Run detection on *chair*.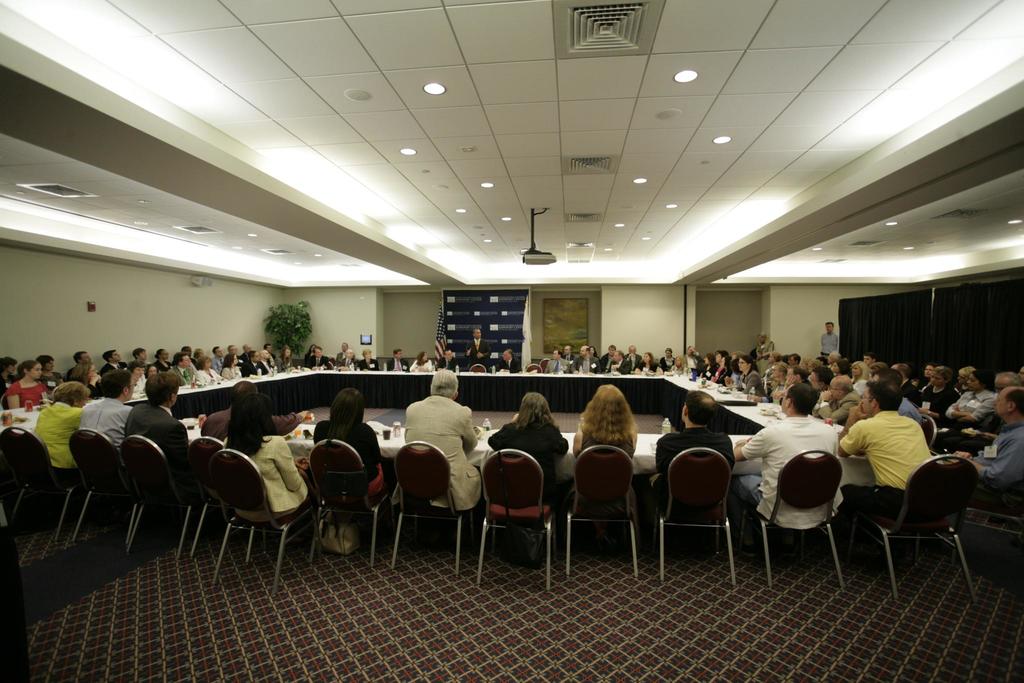
Result: [left=956, top=479, right=1023, bottom=582].
